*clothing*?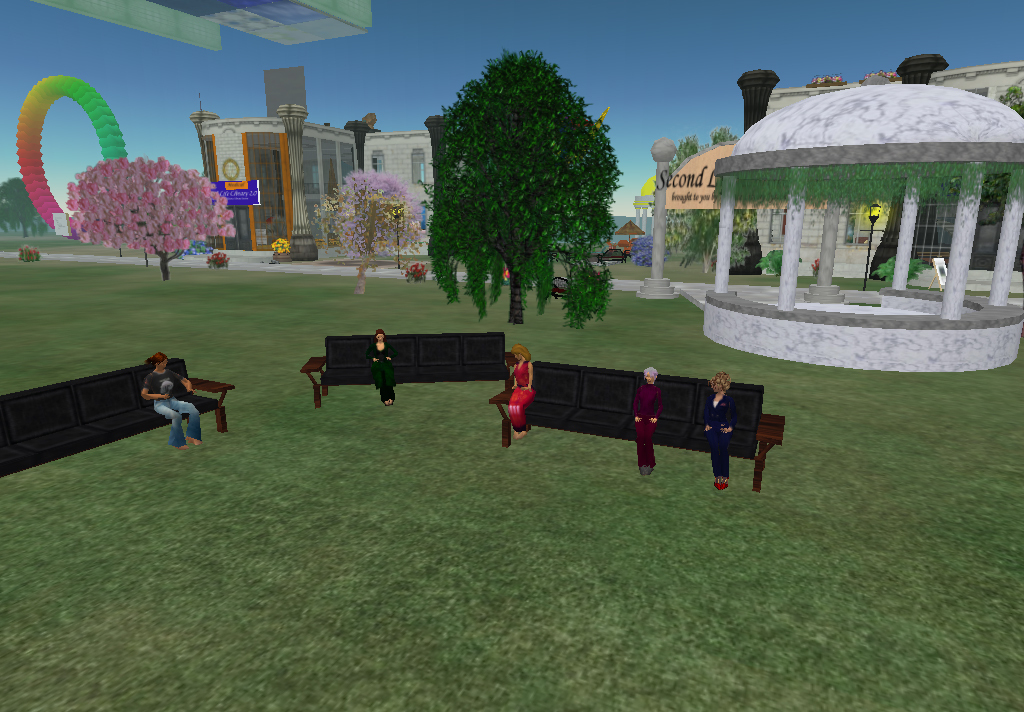
364 343 397 398
